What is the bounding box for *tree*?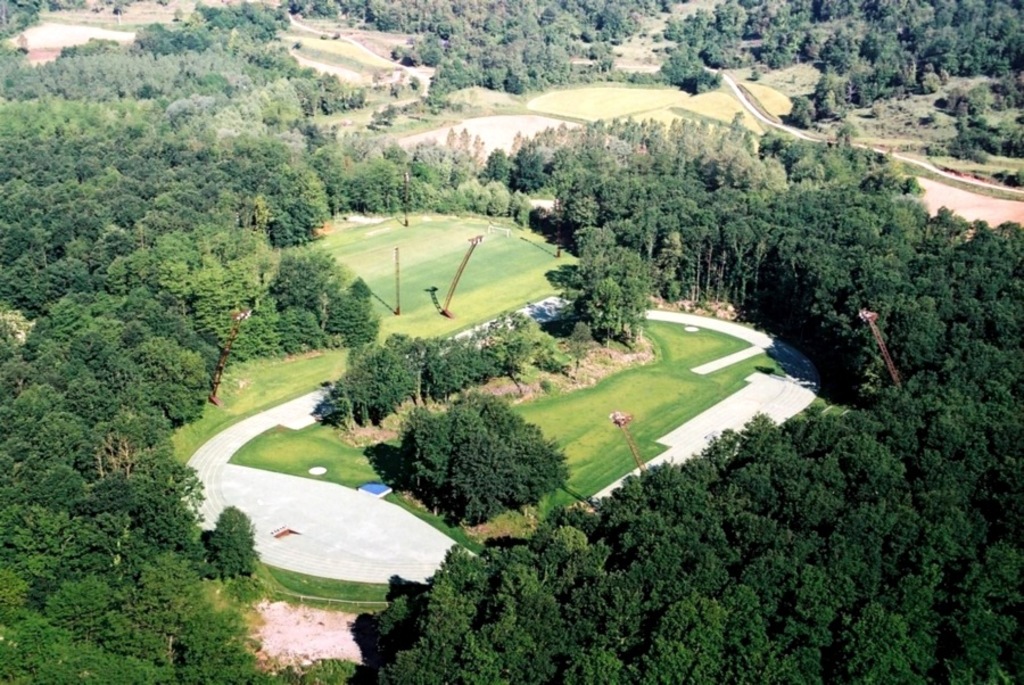
(370, 360, 579, 530).
